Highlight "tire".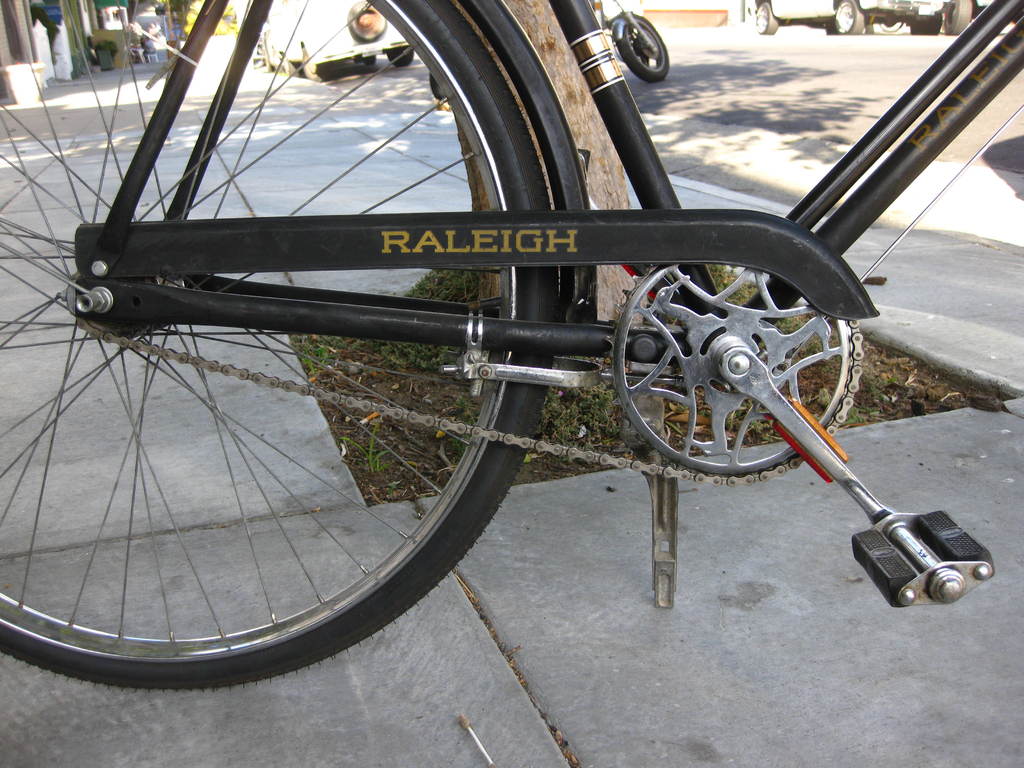
Highlighted region: box=[0, 0, 553, 693].
